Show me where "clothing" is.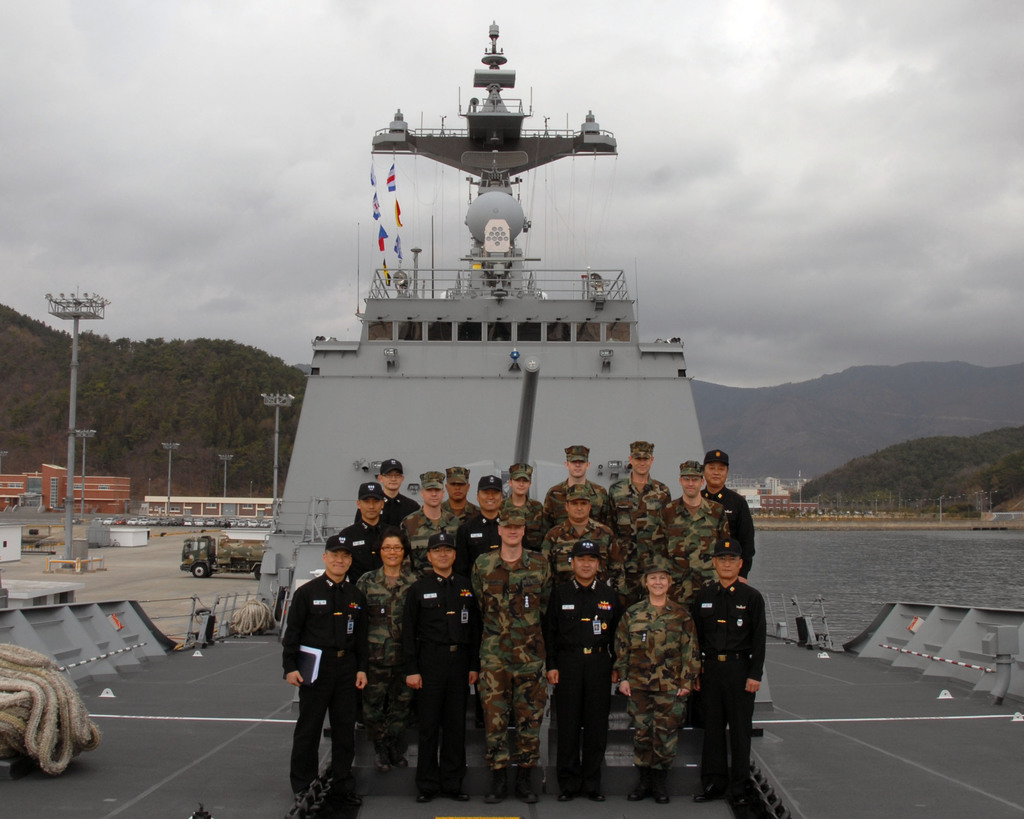
"clothing" is at (left=552, top=518, right=612, bottom=576).
